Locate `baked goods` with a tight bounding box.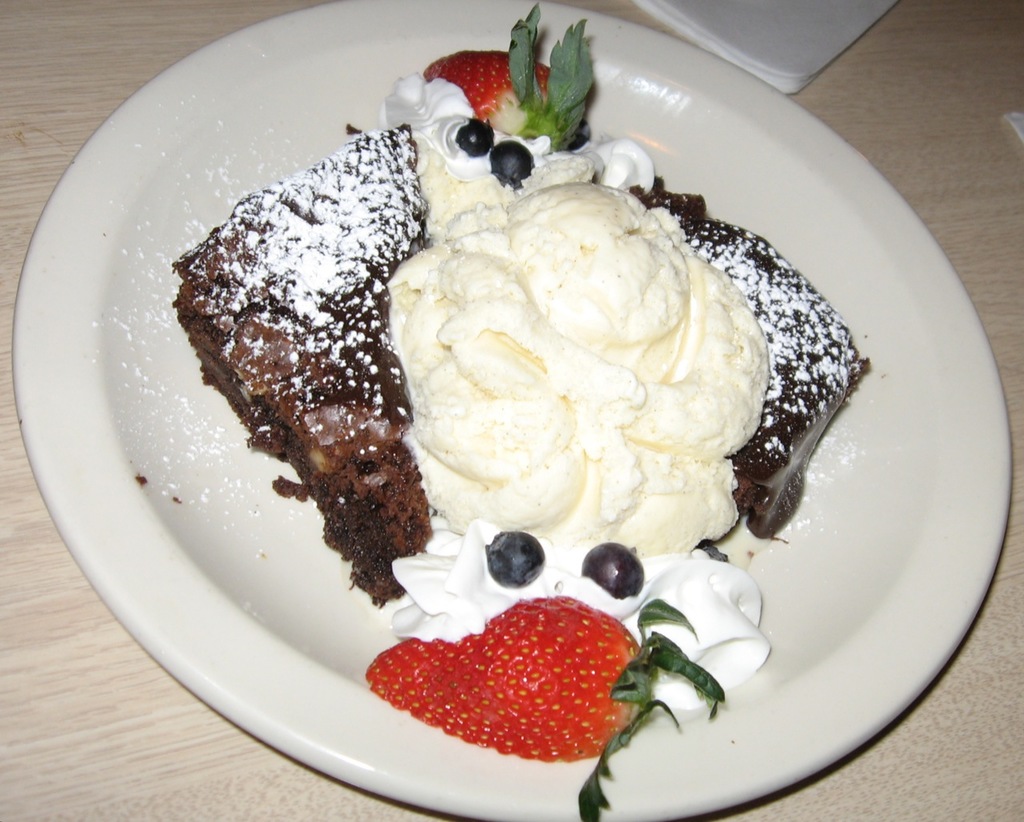
x1=628 y1=177 x2=873 y2=541.
